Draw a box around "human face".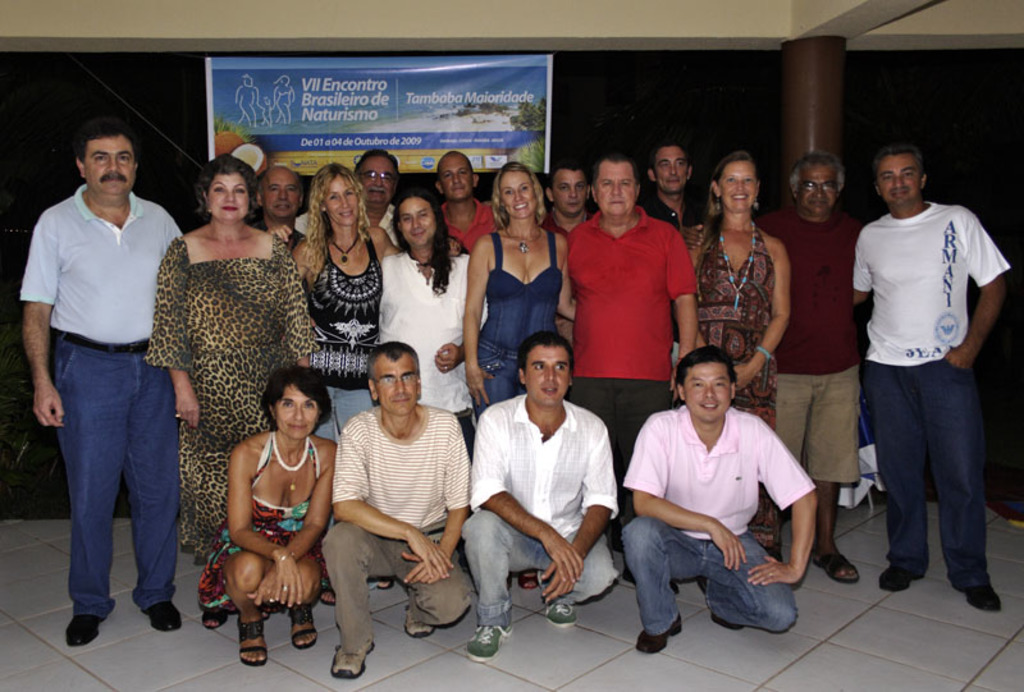
x1=357, y1=150, x2=401, y2=206.
